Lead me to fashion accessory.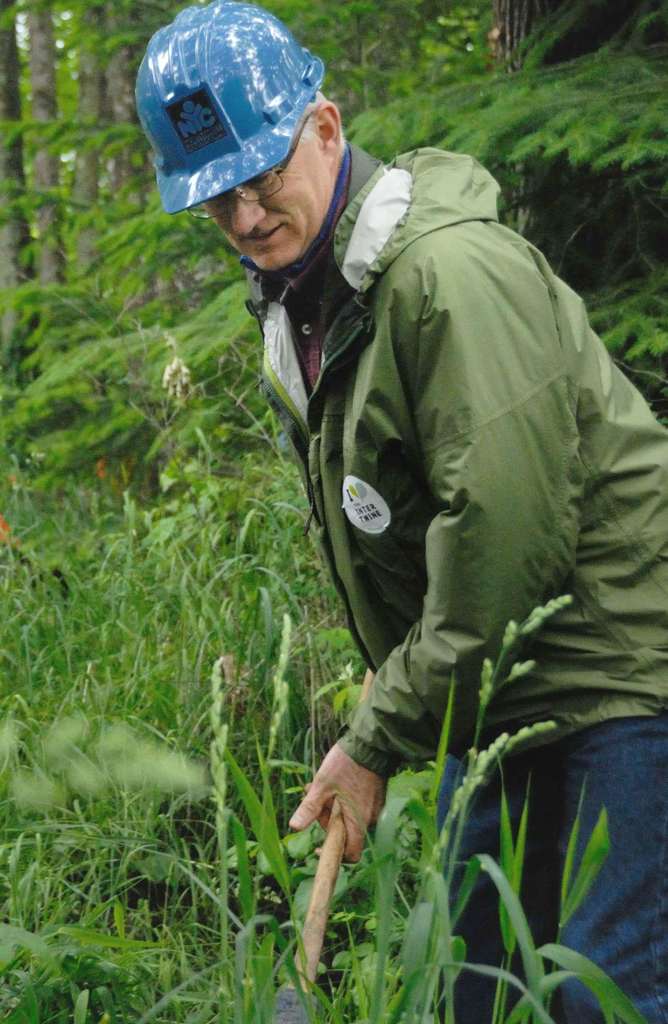
Lead to bbox=(176, 113, 317, 216).
